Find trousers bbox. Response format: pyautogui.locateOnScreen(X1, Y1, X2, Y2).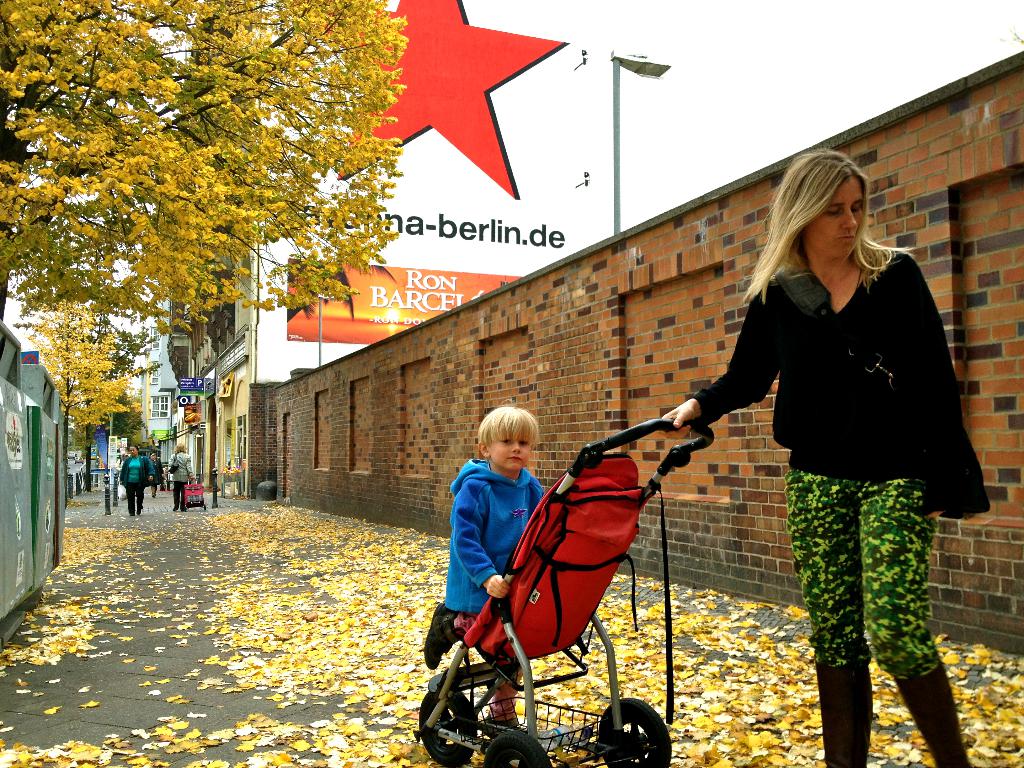
pyautogui.locateOnScreen(127, 488, 140, 505).
